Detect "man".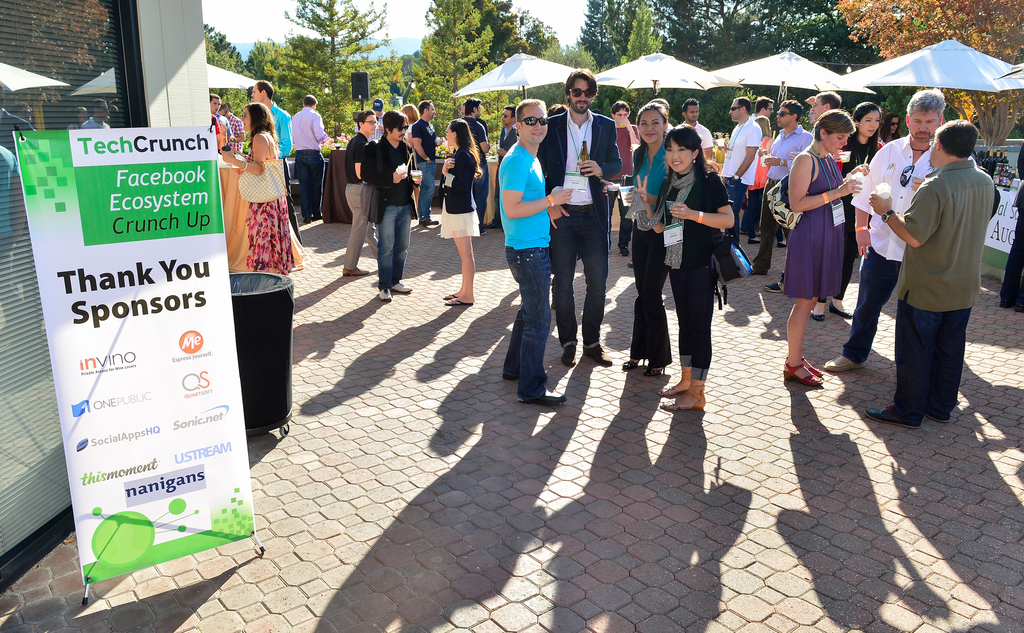
Detected at select_region(249, 79, 301, 243).
